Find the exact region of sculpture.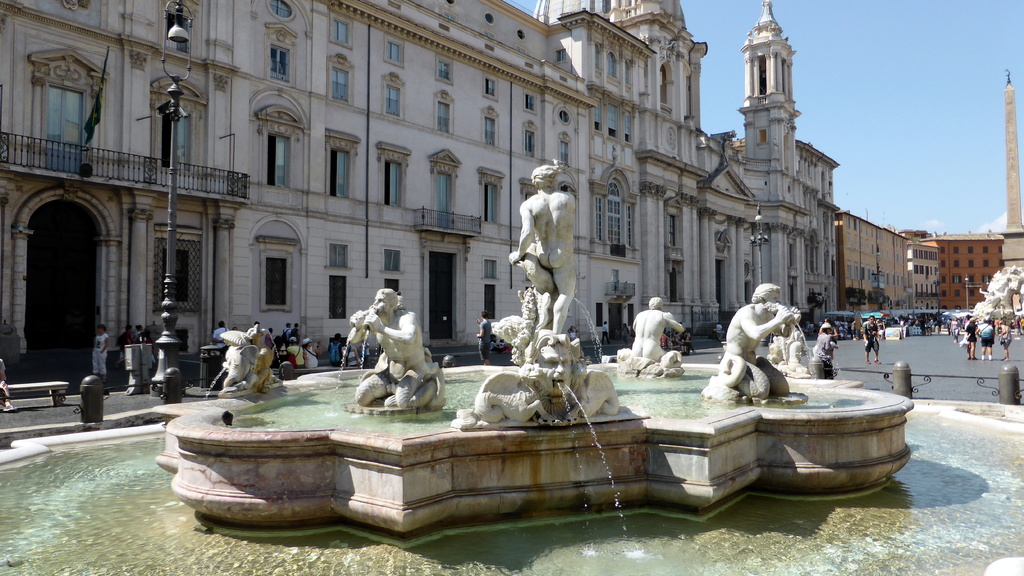
Exact region: 777:306:814:371.
